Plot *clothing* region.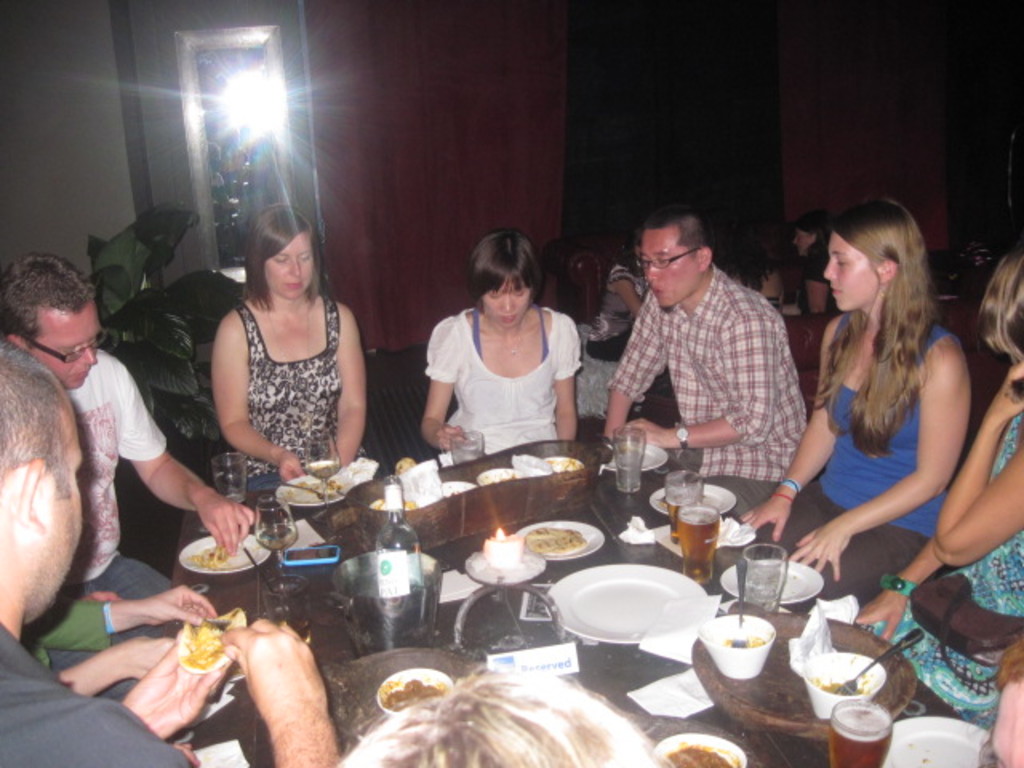
Plotted at [x1=0, y1=621, x2=195, y2=766].
